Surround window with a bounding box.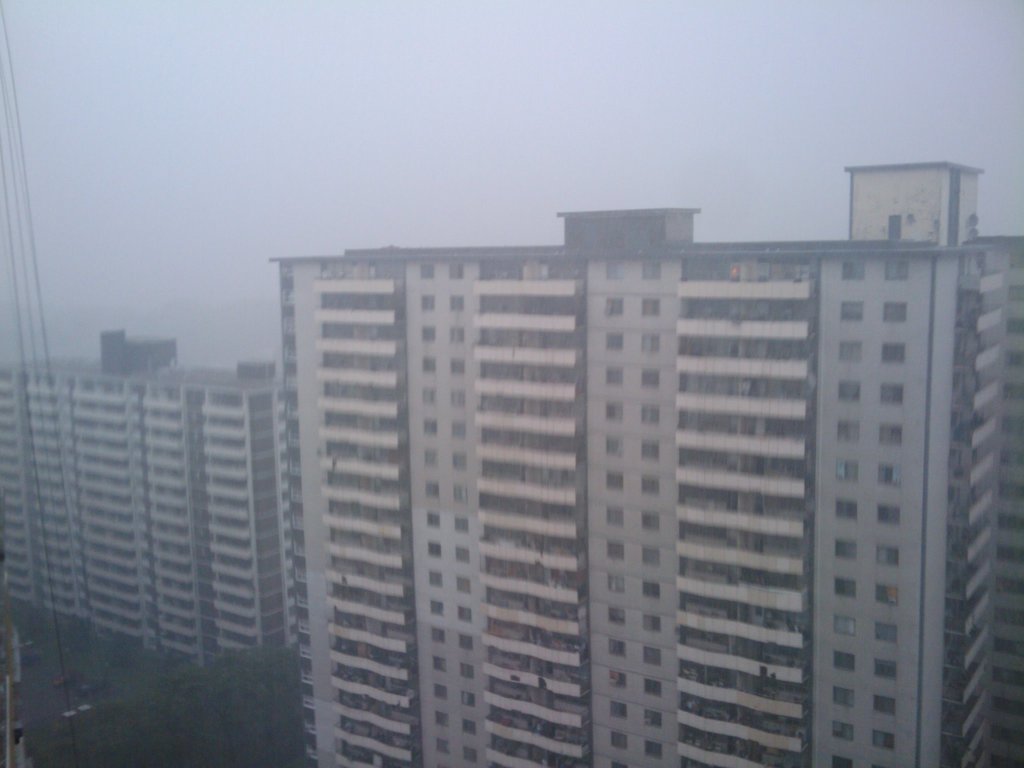
box=[431, 682, 449, 703].
